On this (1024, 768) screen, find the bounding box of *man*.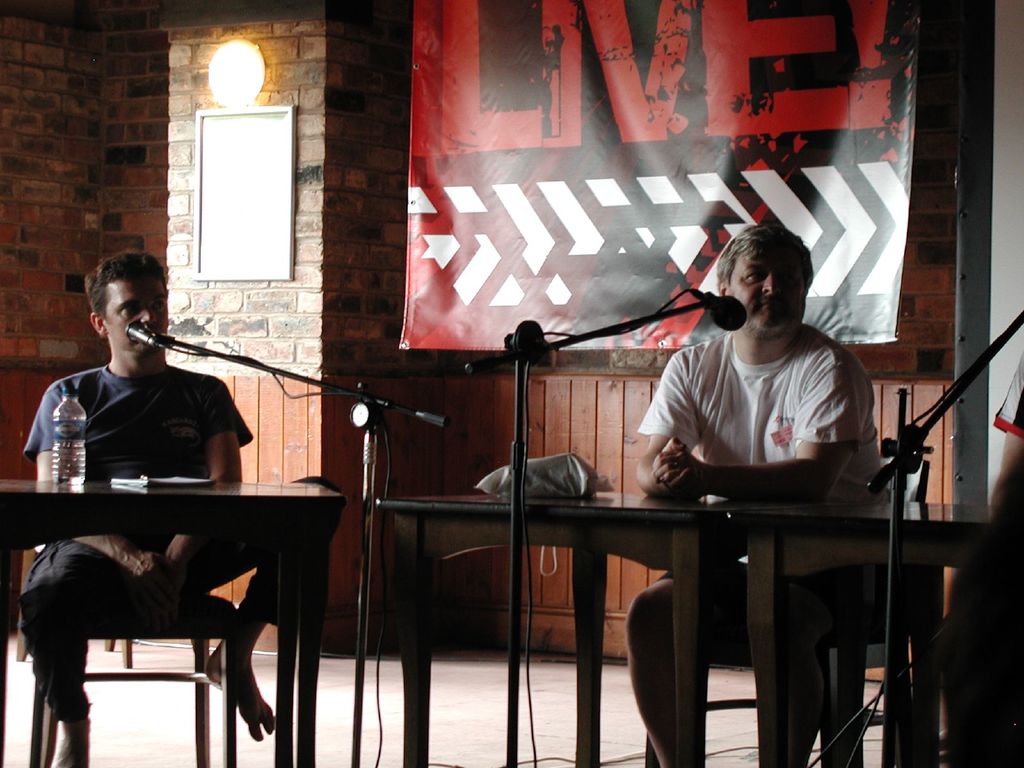
Bounding box: 624:219:891:767.
